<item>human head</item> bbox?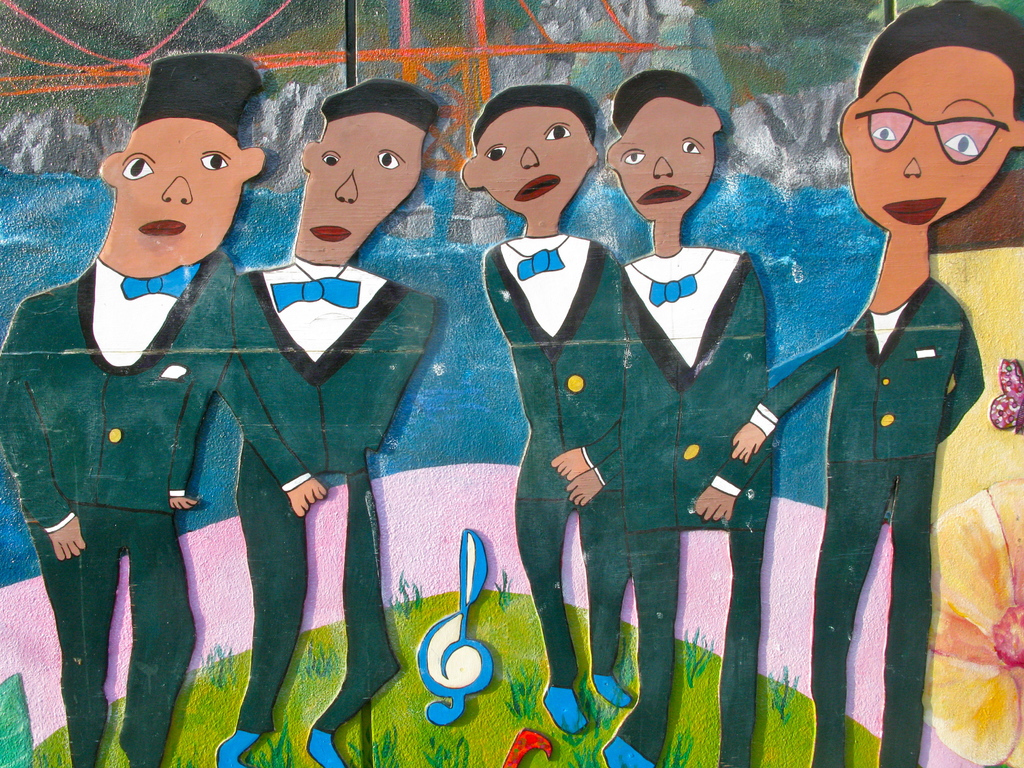
{"x1": 460, "y1": 84, "x2": 599, "y2": 209}
